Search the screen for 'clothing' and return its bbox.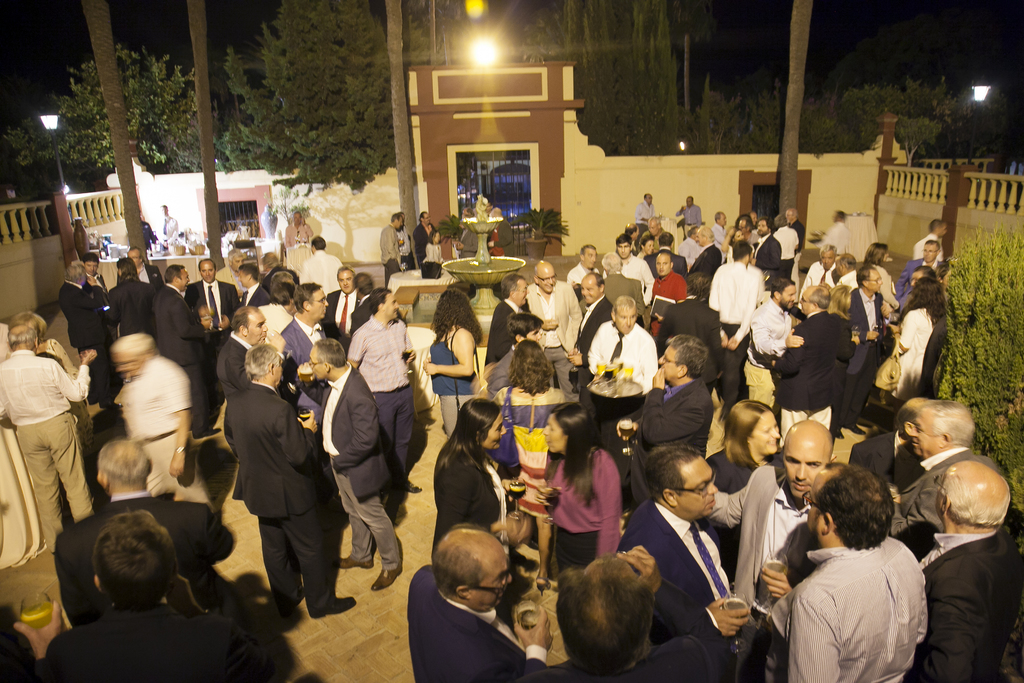
Found: BBox(848, 278, 898, 378).
